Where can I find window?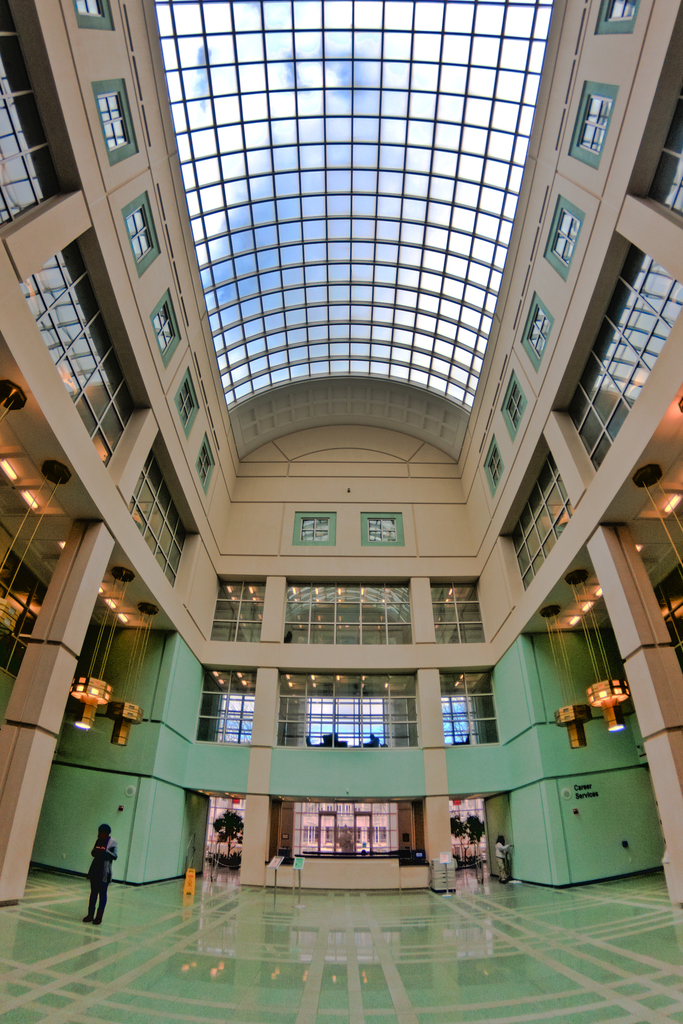
You can find it at select_region(208, 582, 264, 641).
